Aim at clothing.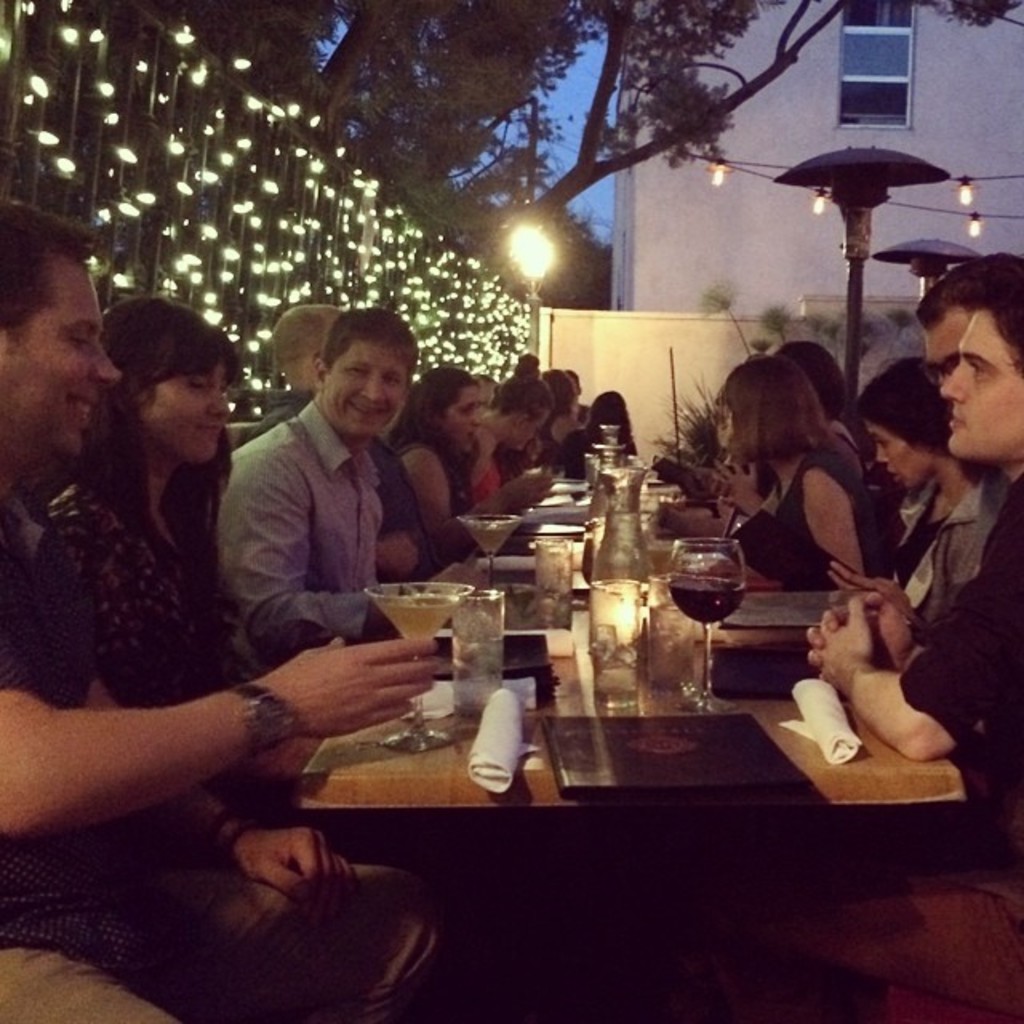
Aimed at rect(213, 392, 384, 682).
